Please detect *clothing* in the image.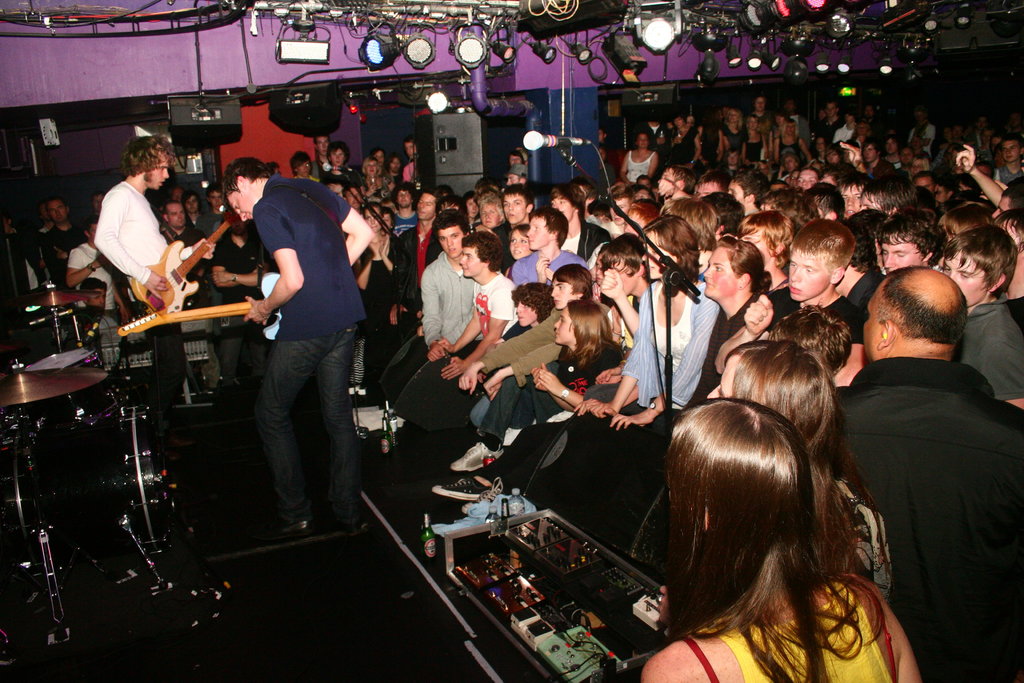
[94, 178, 189, 448].
